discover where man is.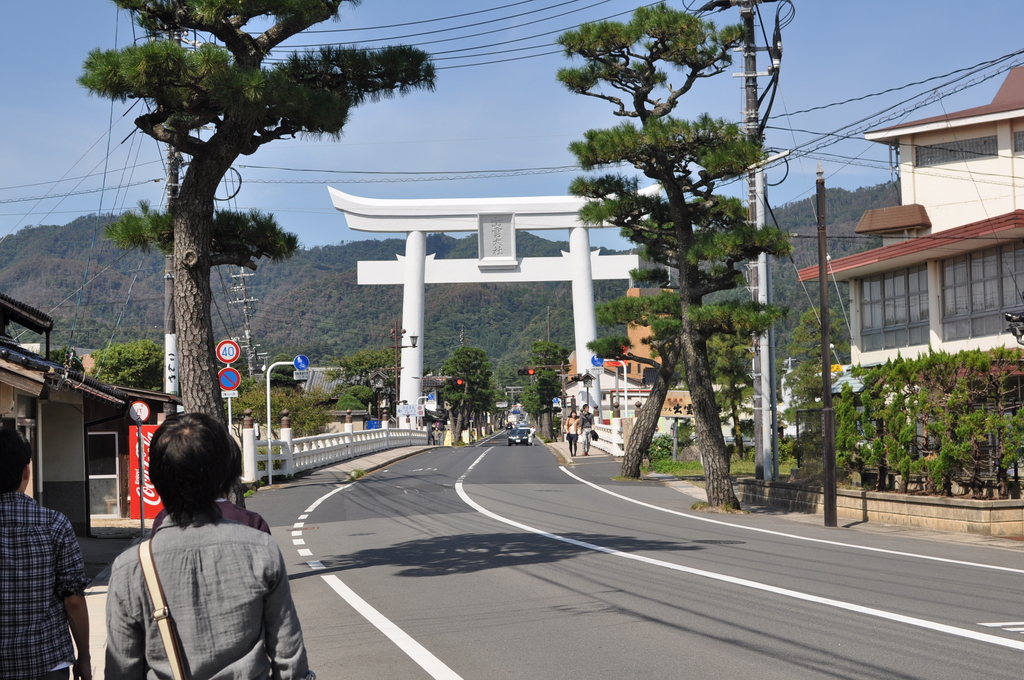
Discovered at l=0, t=423, r=92, b=679.
